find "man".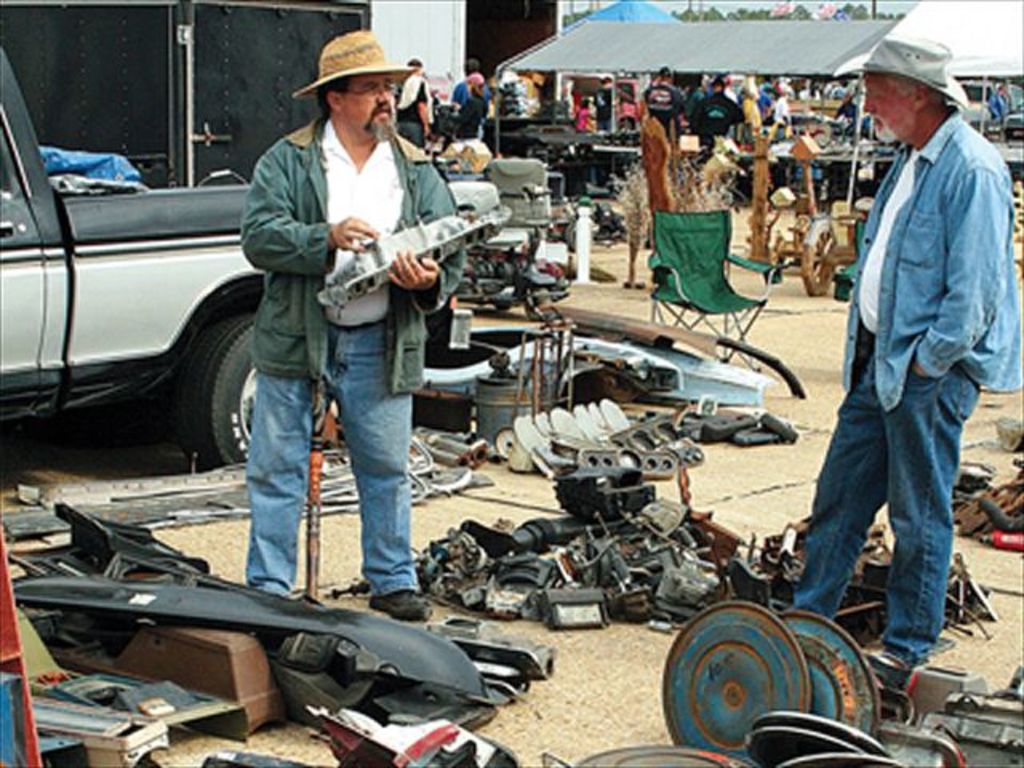
(x1=694, y1=64, x2=747, y2=152).
